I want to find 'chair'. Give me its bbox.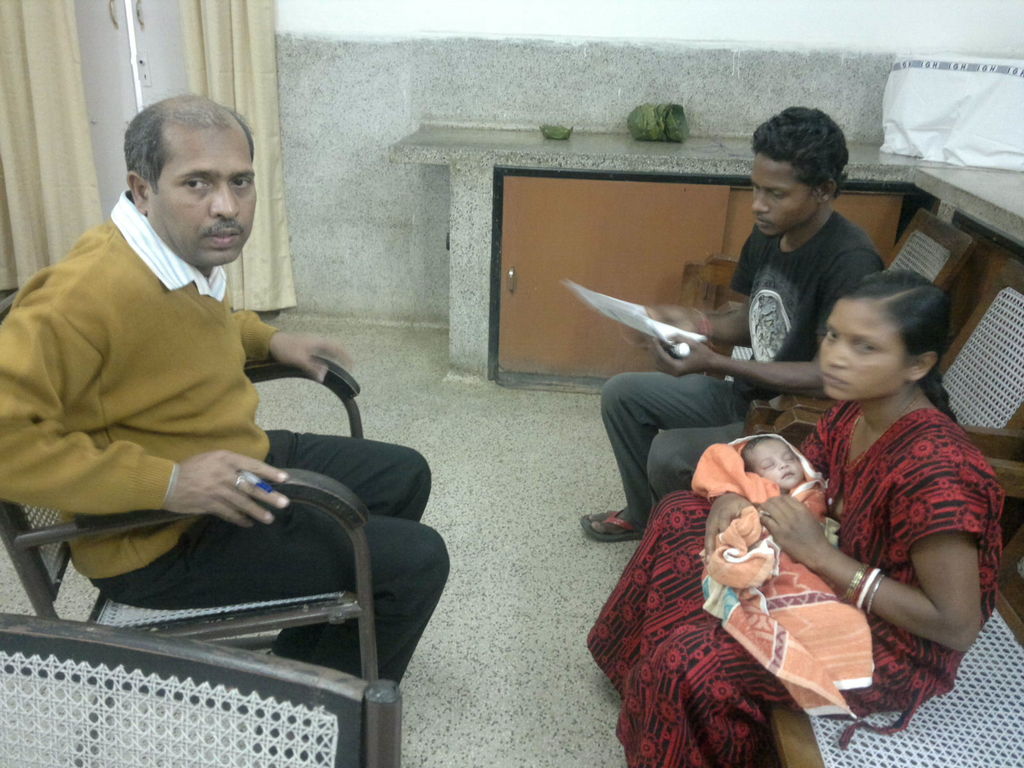
crop(0, 283, 381, 767).
